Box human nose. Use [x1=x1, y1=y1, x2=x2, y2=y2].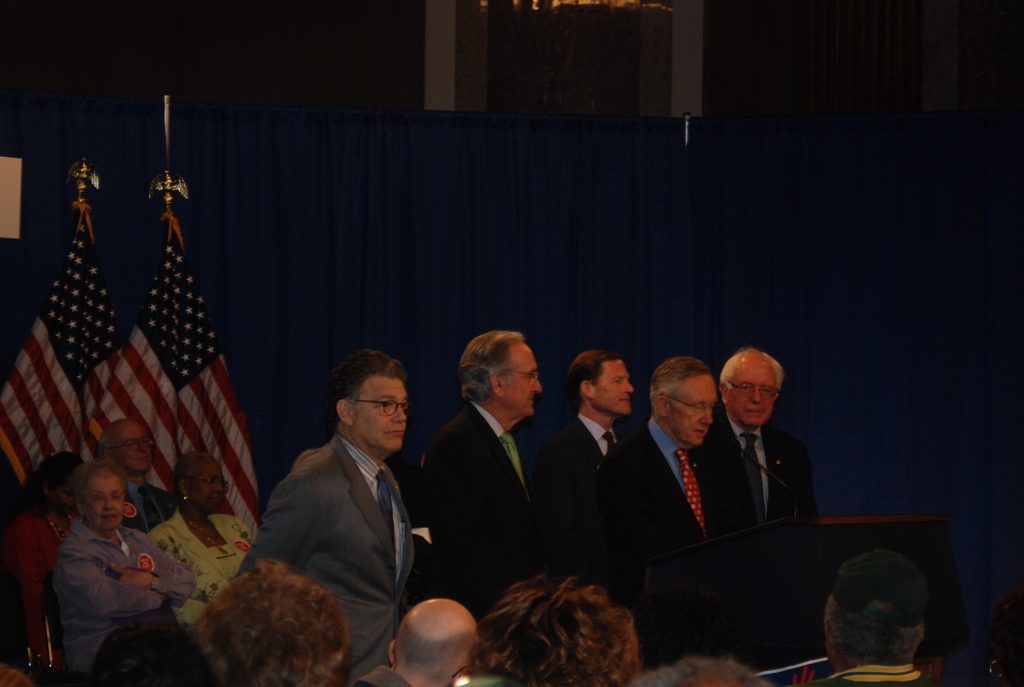
[x1=138, y1=443, x2=145, y2=454].
